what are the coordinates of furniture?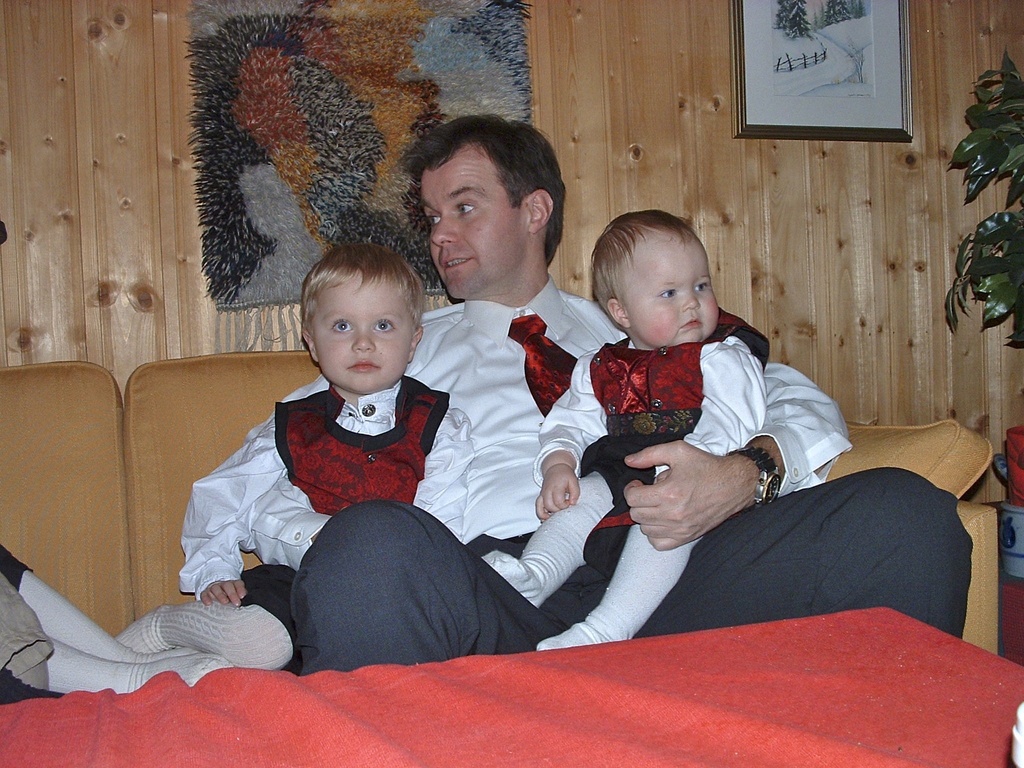
Rect(0, 601, 1023, 767).
